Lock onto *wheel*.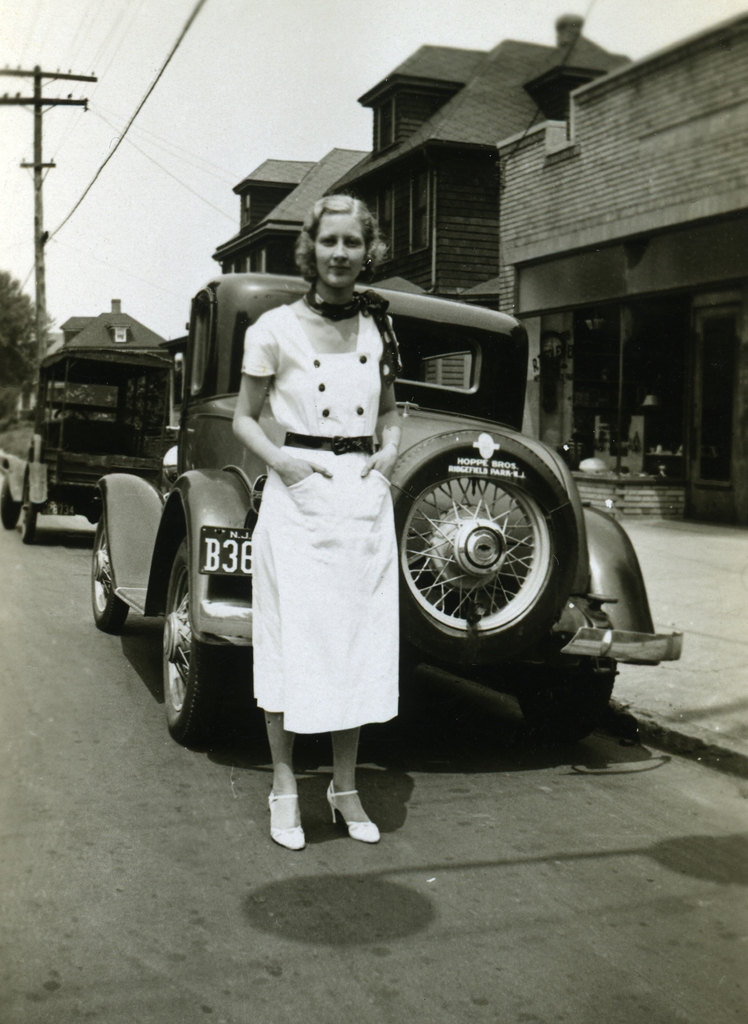
Locked: (383,430,592,666).
